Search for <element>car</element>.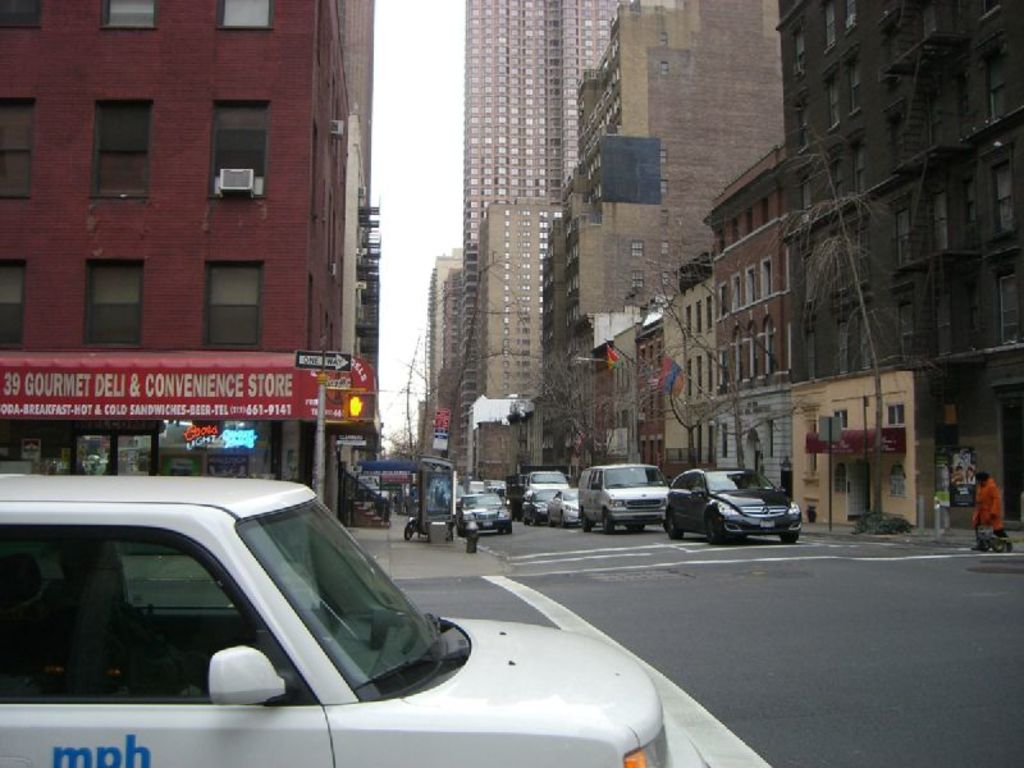
Found at <box>545,484,582,525</box>.
